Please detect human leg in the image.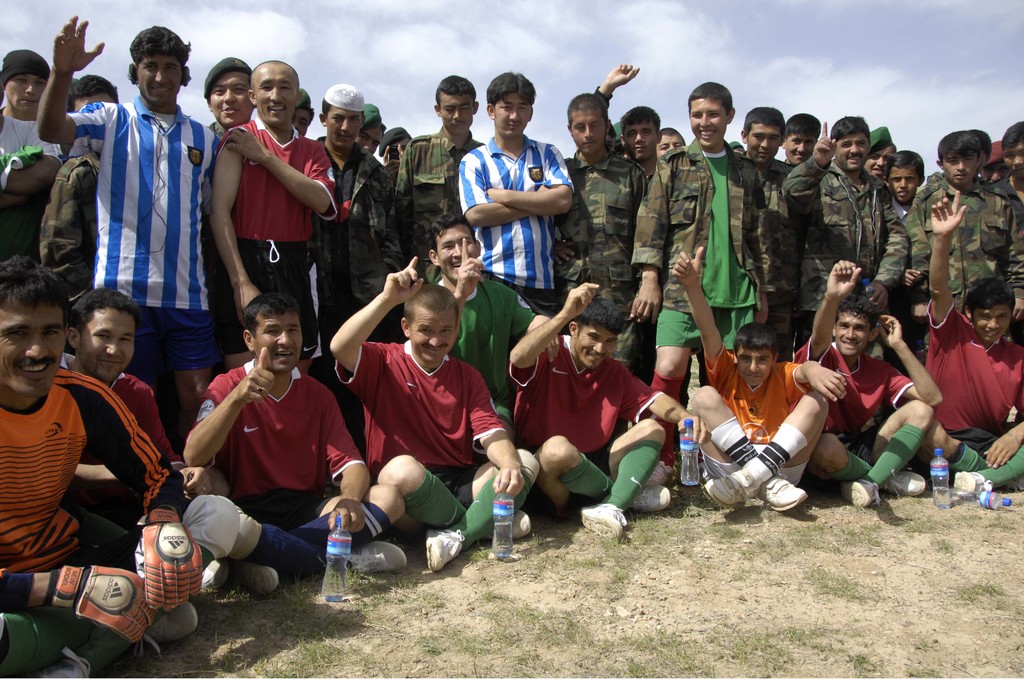
428/447/541/571.
